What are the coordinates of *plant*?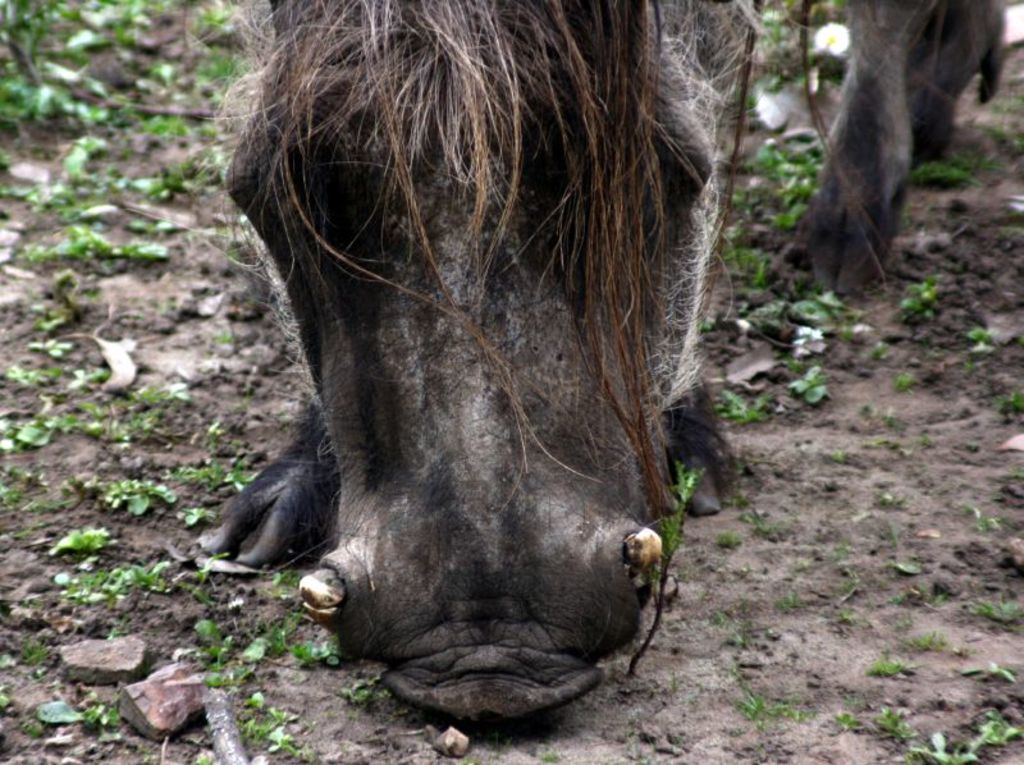
111,56,201,142.
